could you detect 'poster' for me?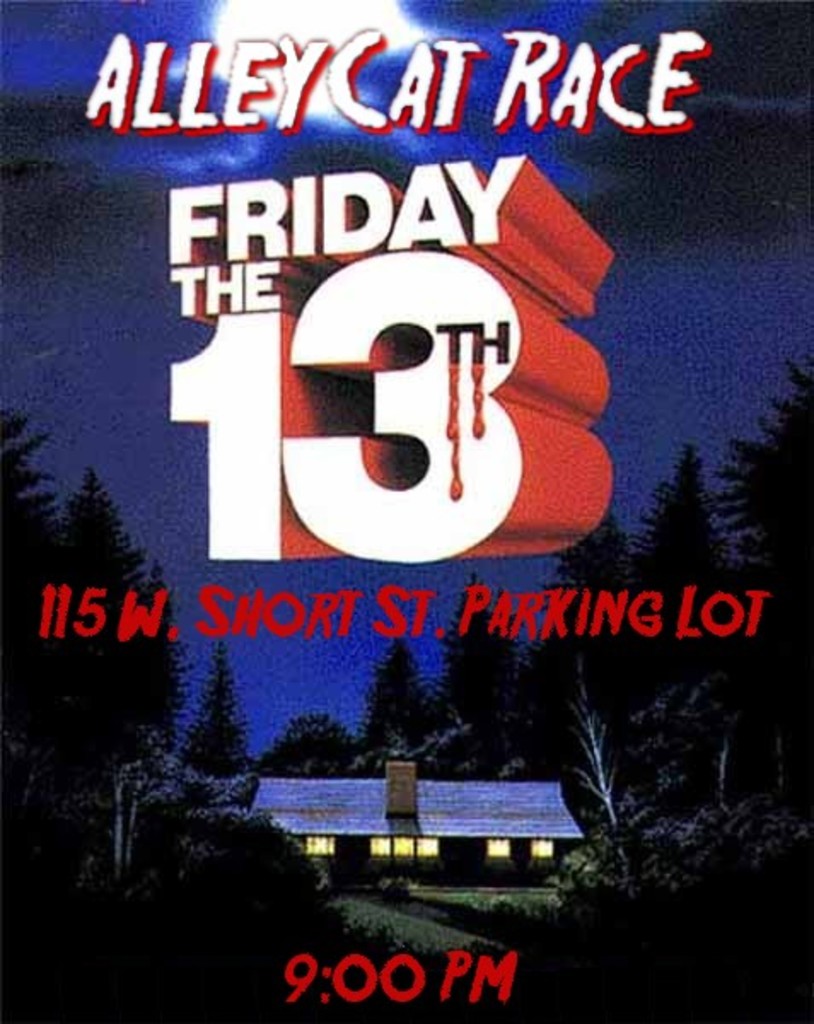
Detection result: [0,0,812,1022].
